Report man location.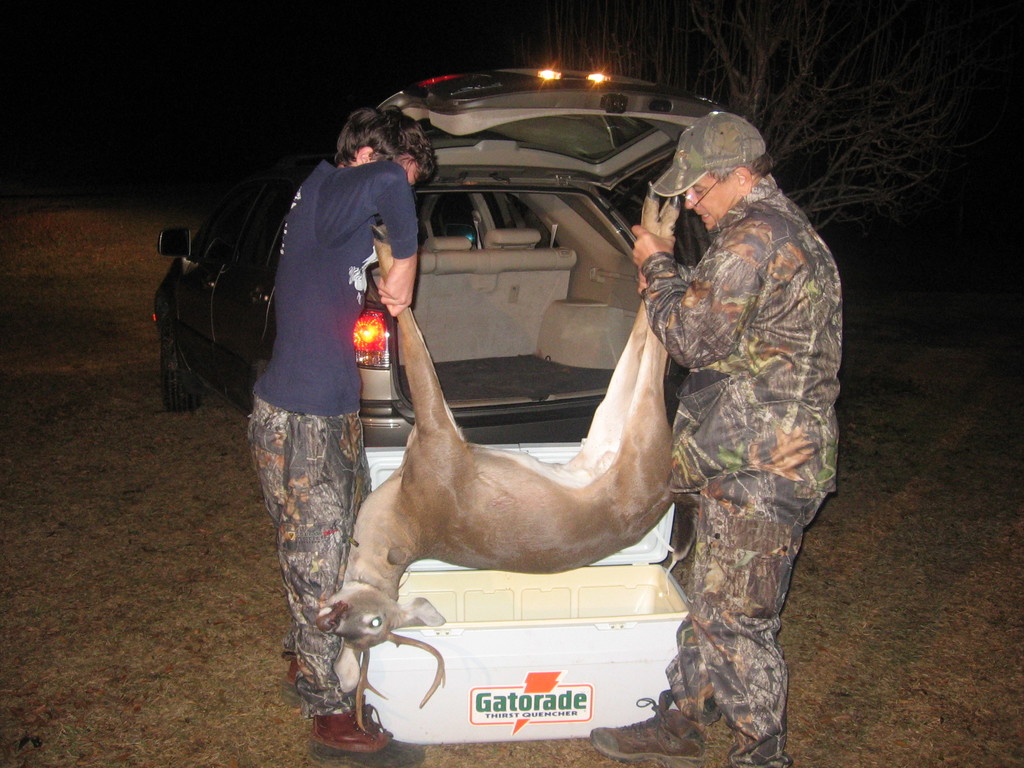
Report: [x1=589, y1=100, x2=844, y2=767].
